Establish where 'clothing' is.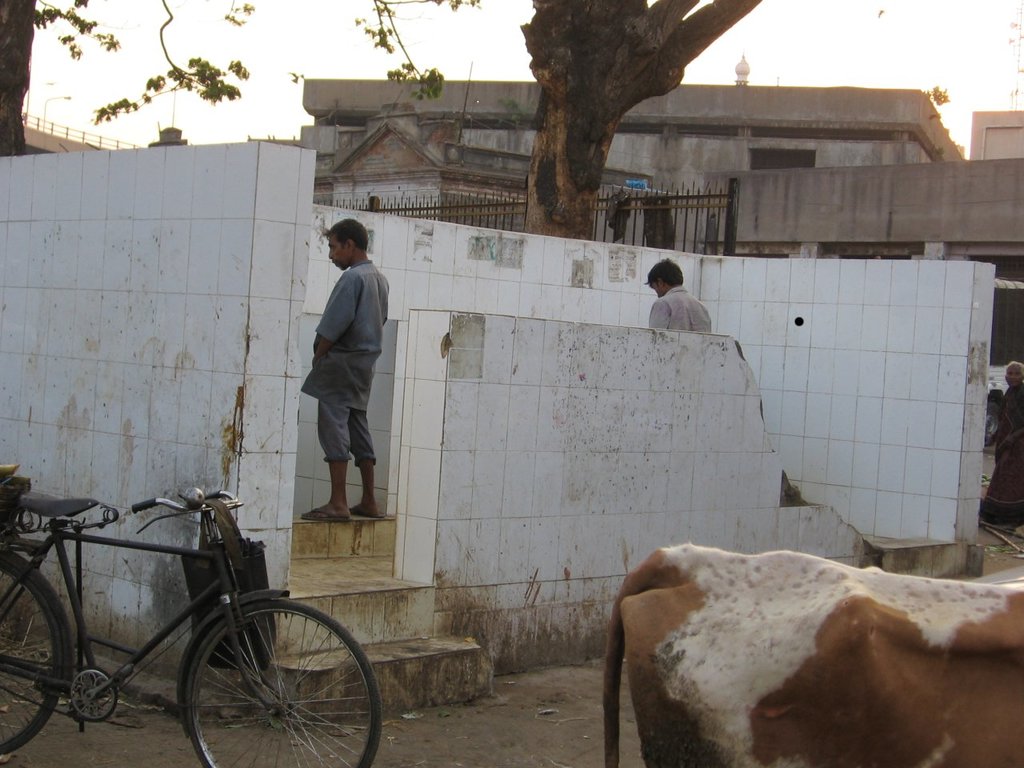
Established at crop(650, 282, 711, 339).
